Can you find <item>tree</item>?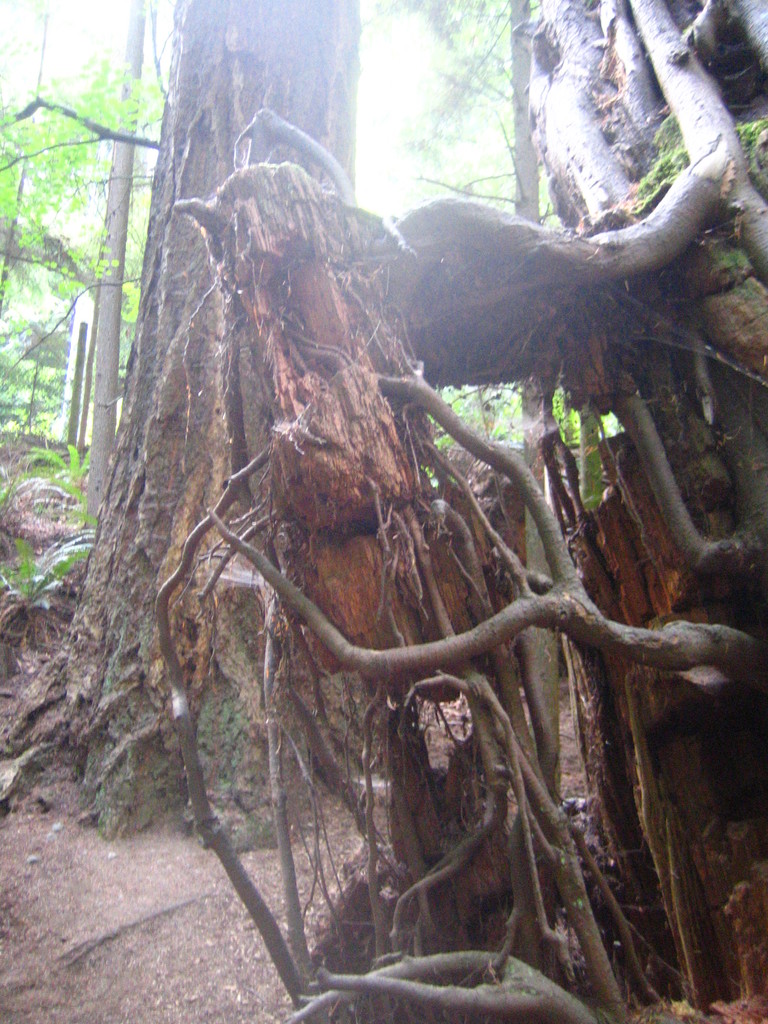
Yes, bounding box: <box>170,0,767,1023</box>.
